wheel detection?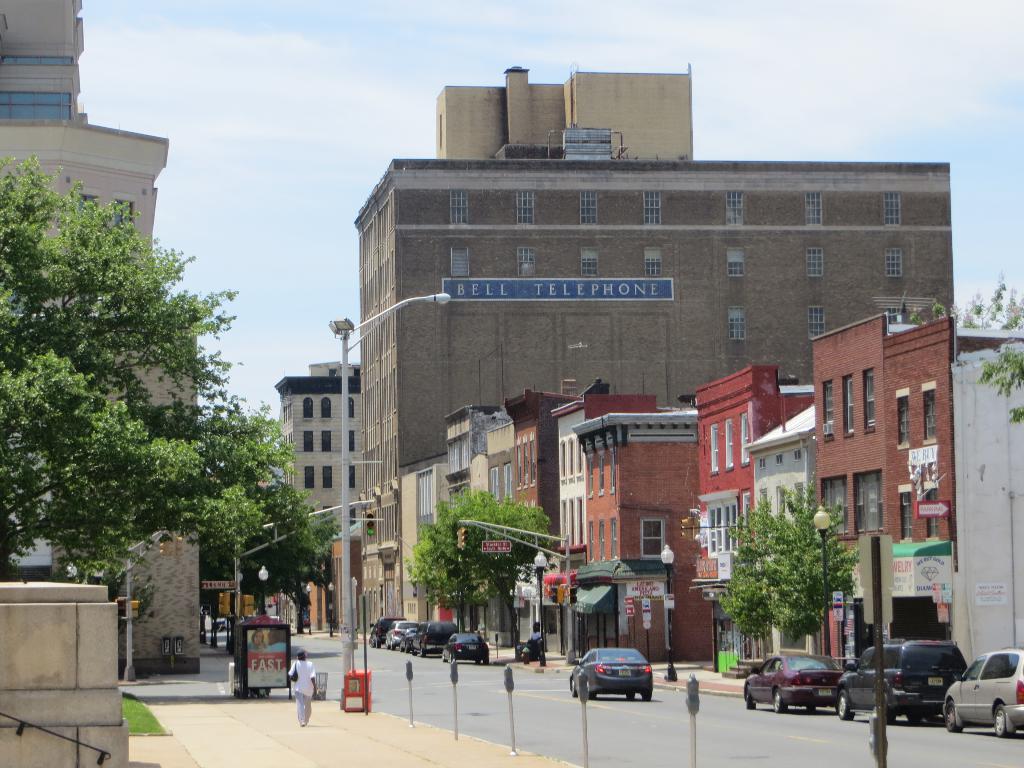
detection(586, 689, 594, 696)
